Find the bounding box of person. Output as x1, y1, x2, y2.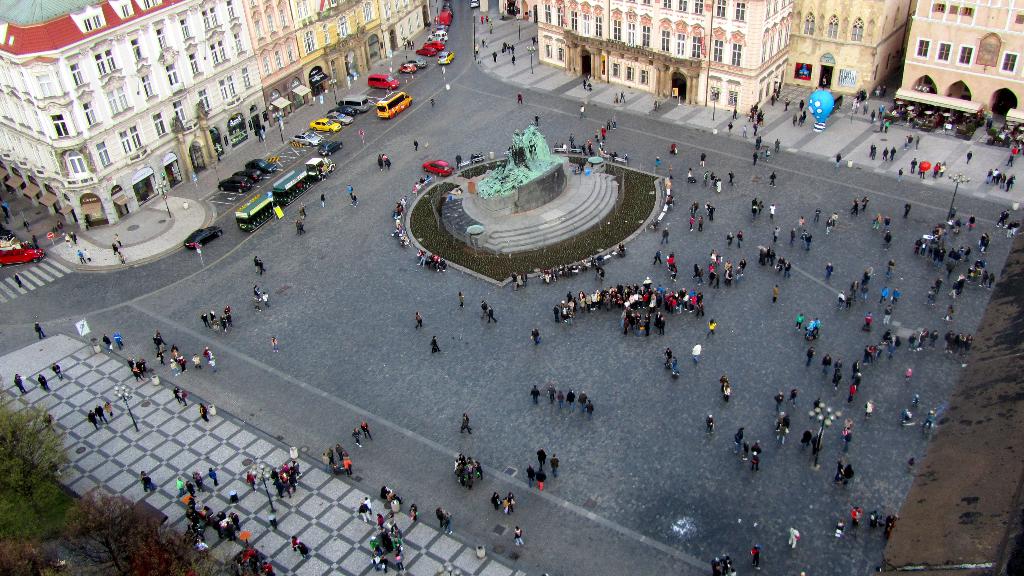
415, 316, 424, 325.
